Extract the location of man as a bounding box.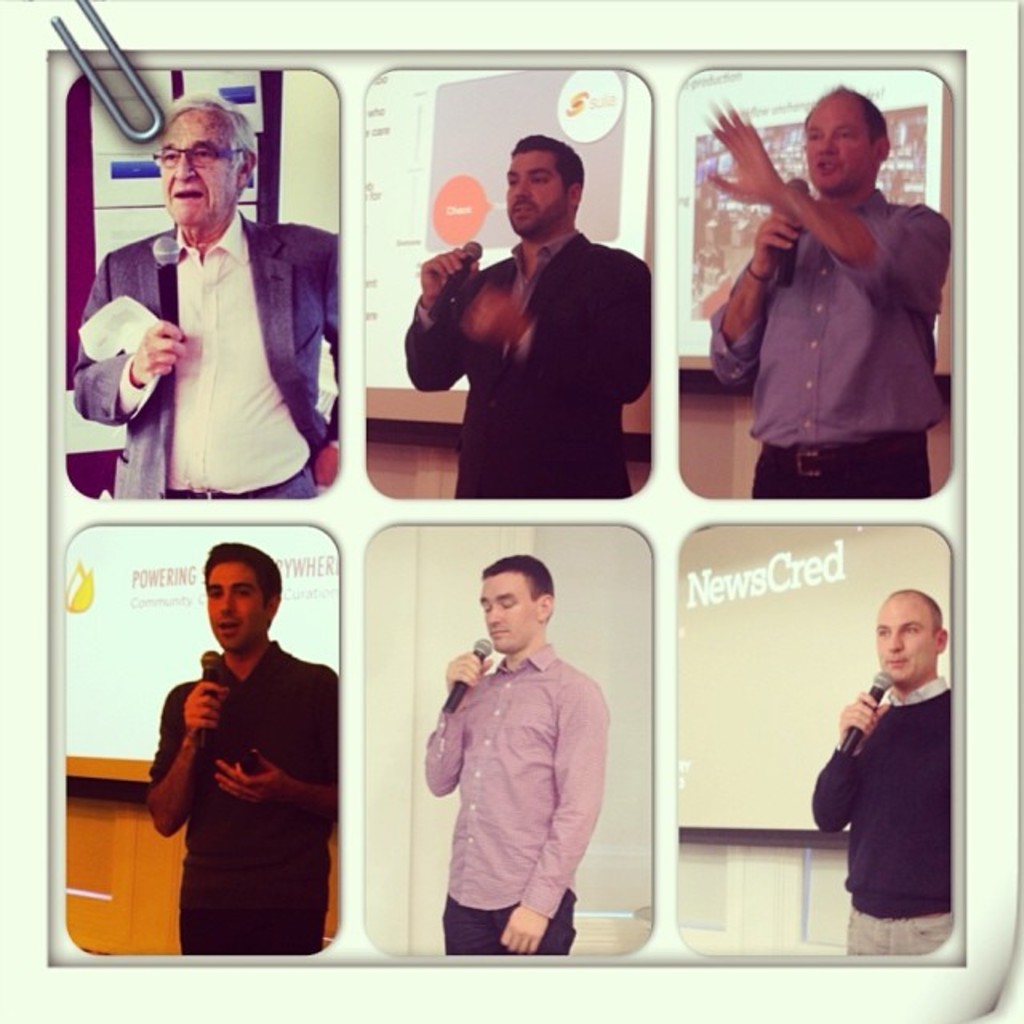
x1=819 y1=581 x2=986 y2=950.
